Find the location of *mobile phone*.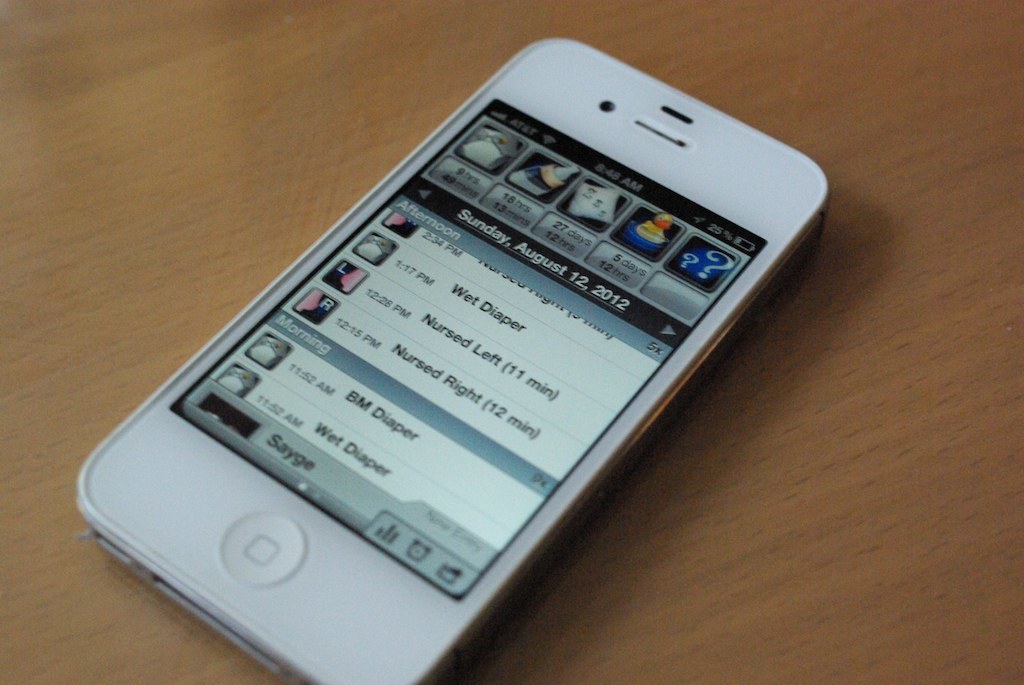
Location: <box>60,41,842,679</box>.
